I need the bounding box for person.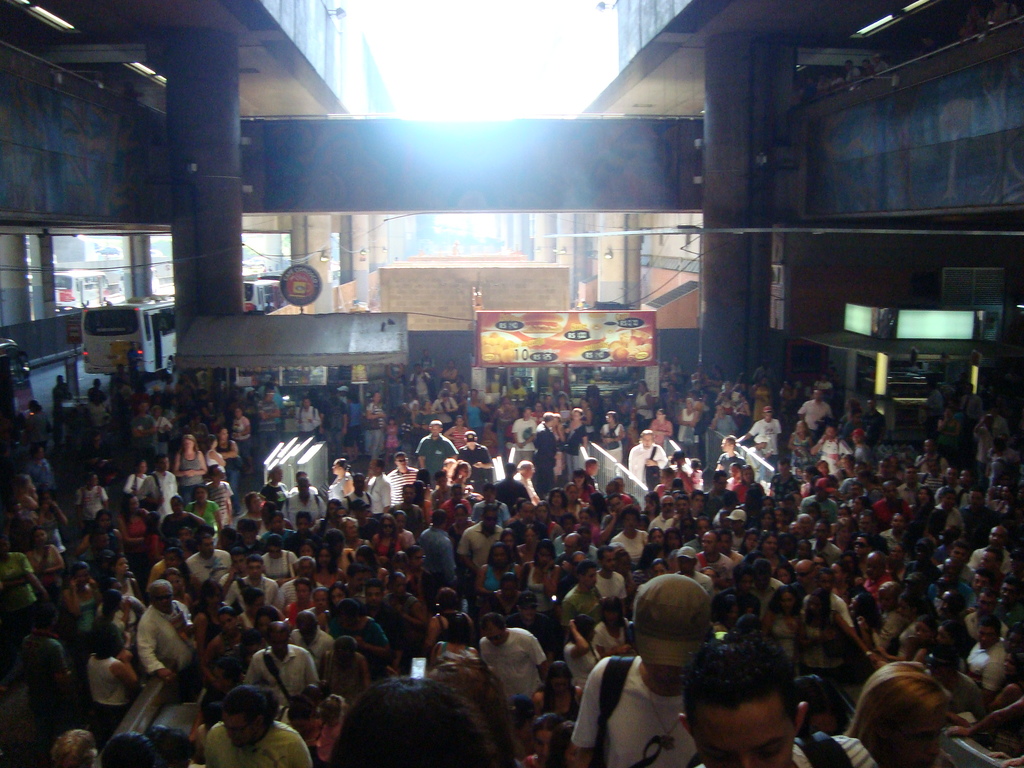
Here it is: bbox=[809, 420, 861, 475].
